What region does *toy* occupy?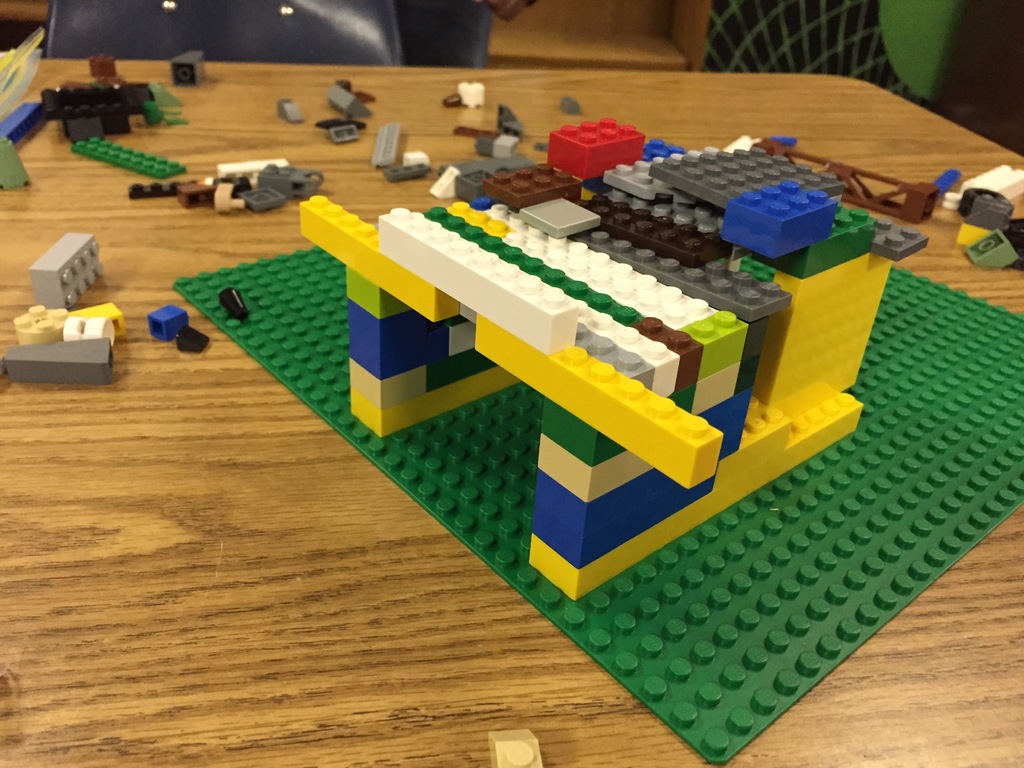
(x1=148, y1=304, x2=188, y2=341).
